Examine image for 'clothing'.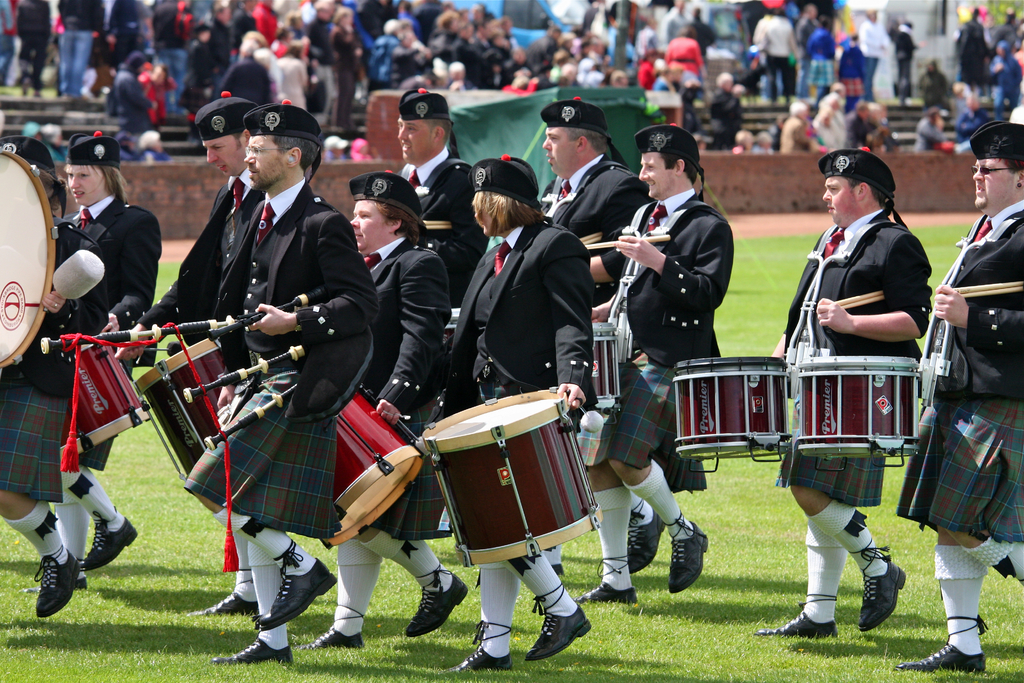
Examination result: BBox(437, 222, 588, 413).
